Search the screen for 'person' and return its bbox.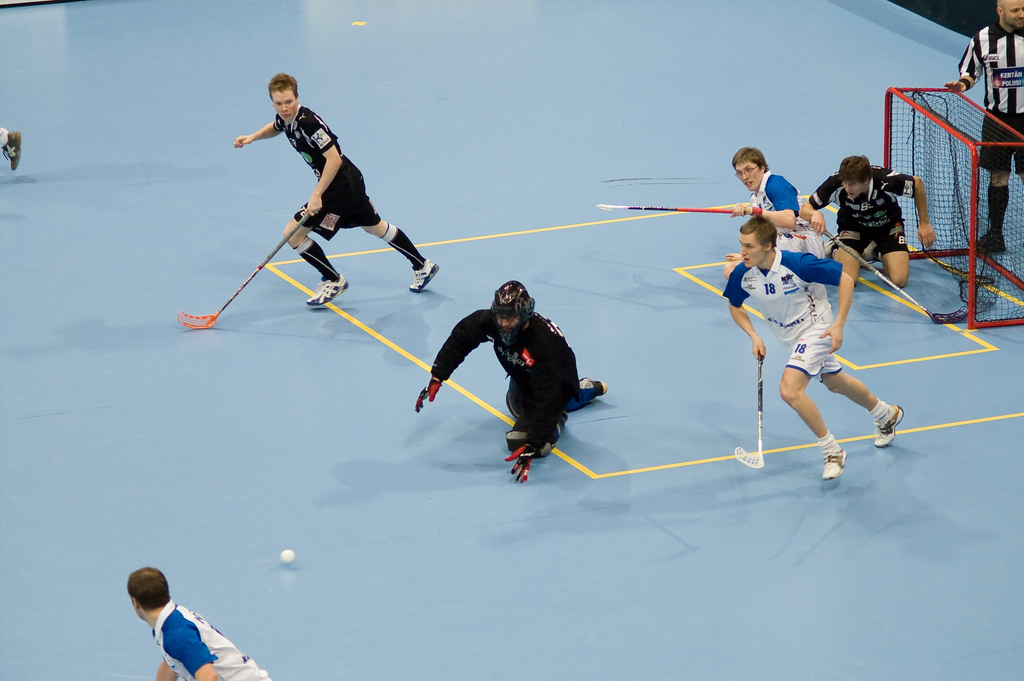
Found: left=0, top=127, right=20, bottom=172.
